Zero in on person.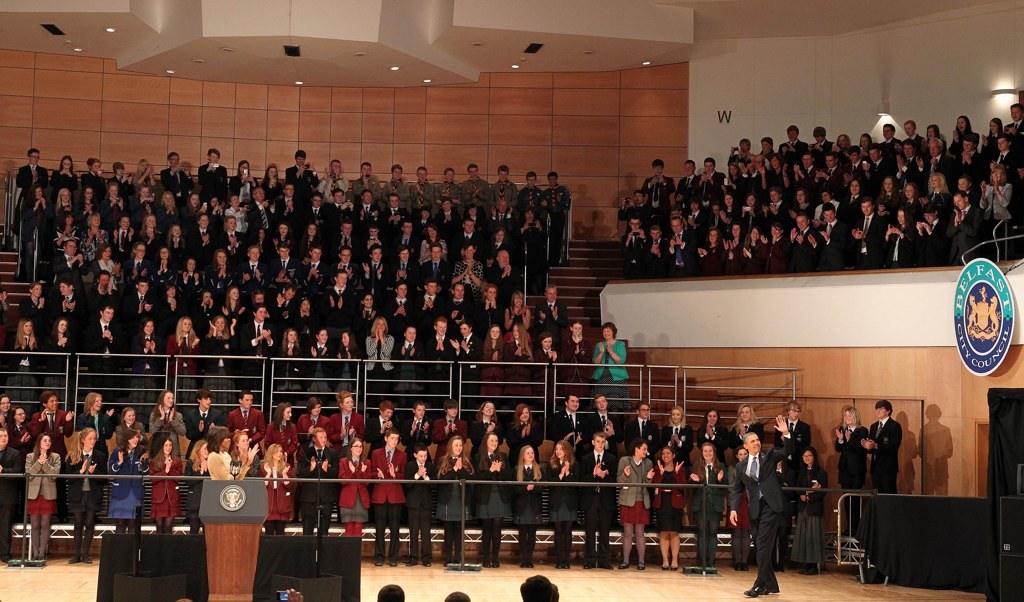
Zeroed in: (734,416,806,591).
